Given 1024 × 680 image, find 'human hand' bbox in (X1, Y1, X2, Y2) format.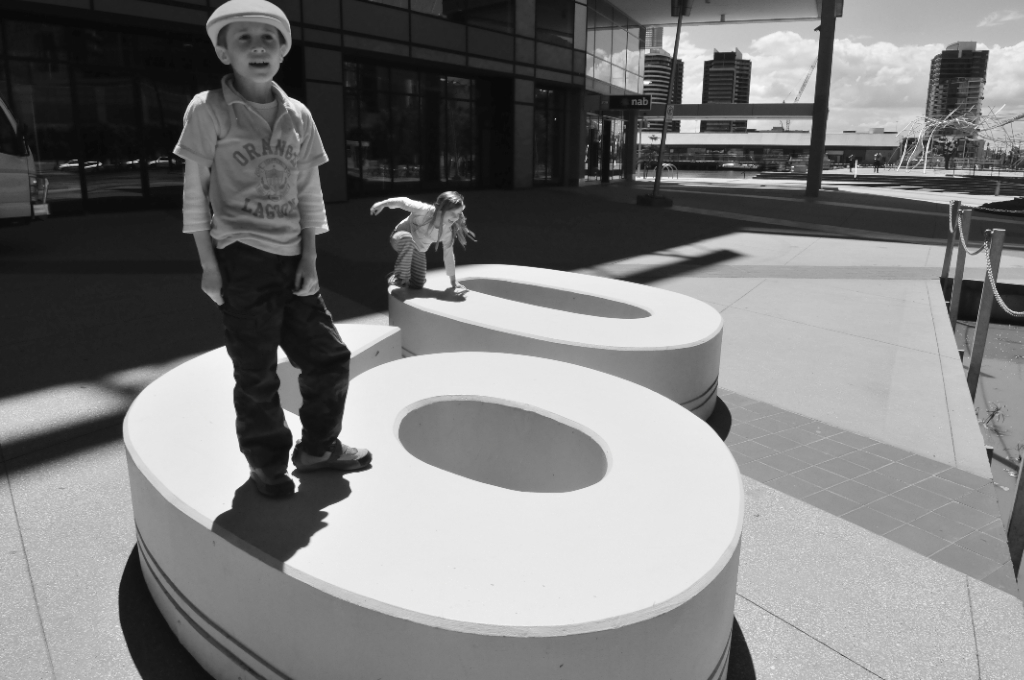
(369, 199, 384, 216).
